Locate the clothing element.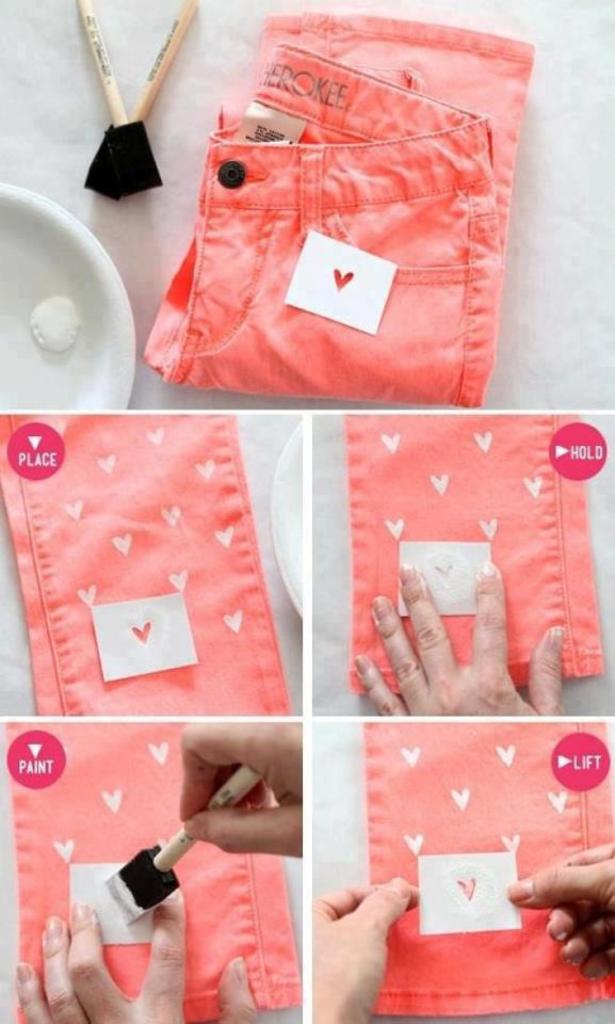
Element bbox: BBox(143, 11, 532, 411).
